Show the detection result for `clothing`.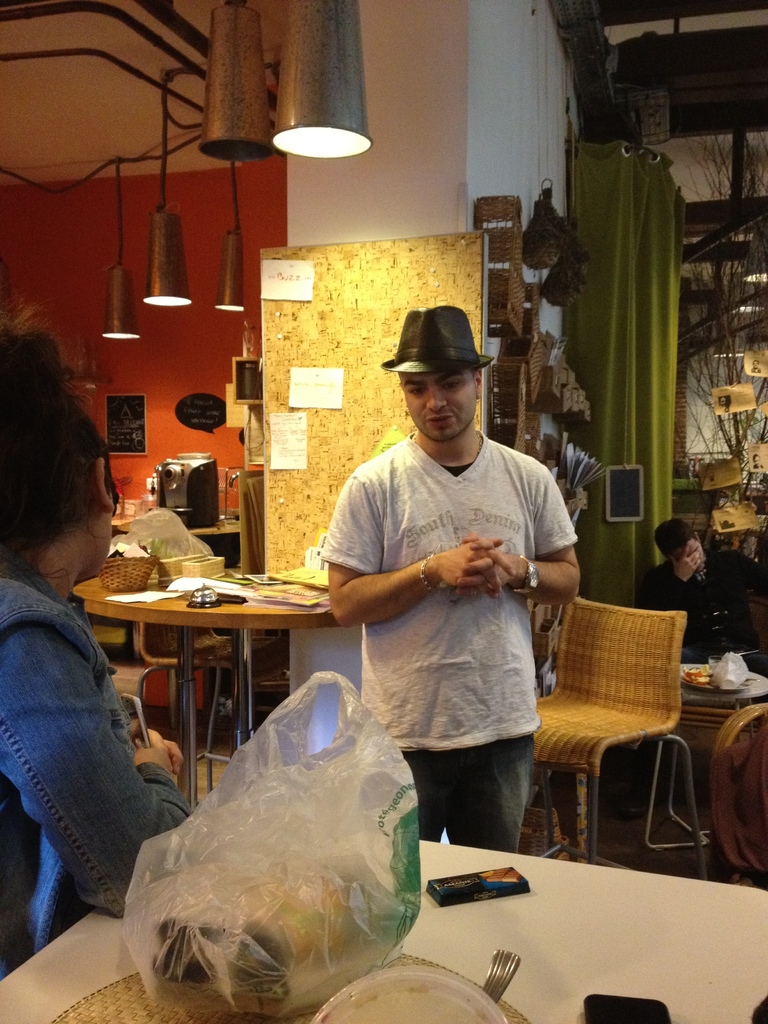
pyautogui.locateOnScreen(0, 573, 198, 984).
